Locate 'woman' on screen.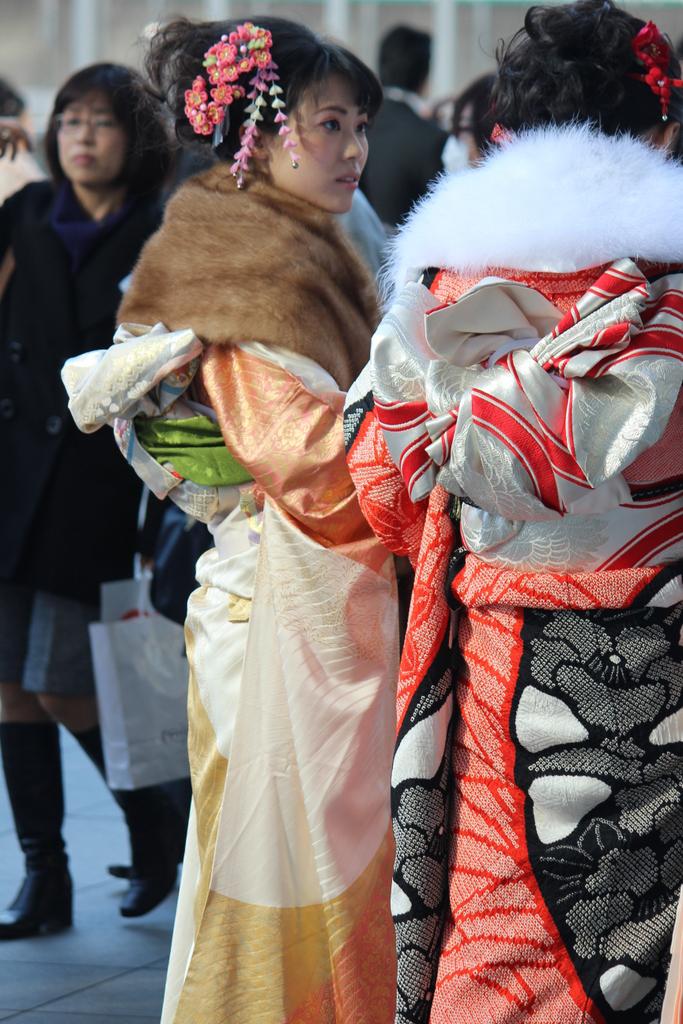
On screen at 138 88 451 1023.
